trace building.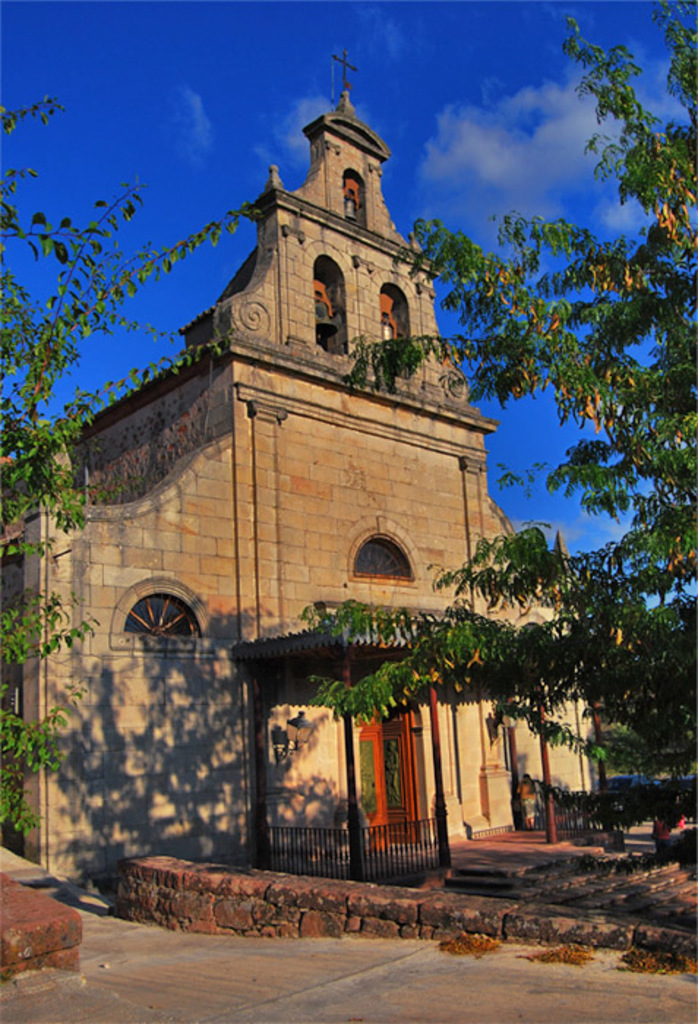
Traced to [0, 54, 597, 889].
